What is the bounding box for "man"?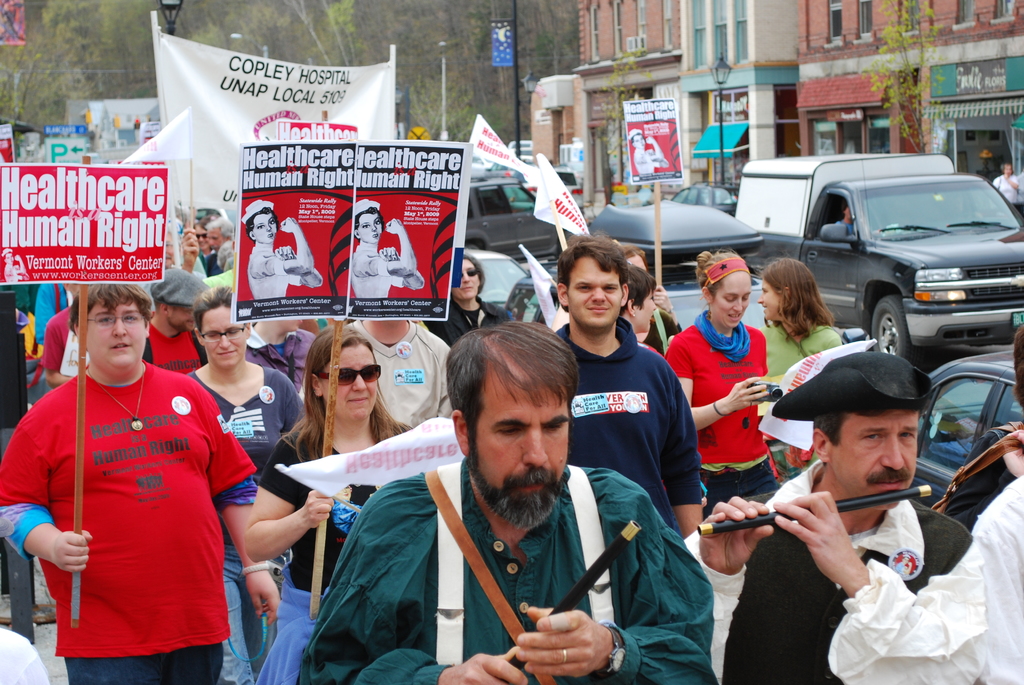
[545,235,701,537].
